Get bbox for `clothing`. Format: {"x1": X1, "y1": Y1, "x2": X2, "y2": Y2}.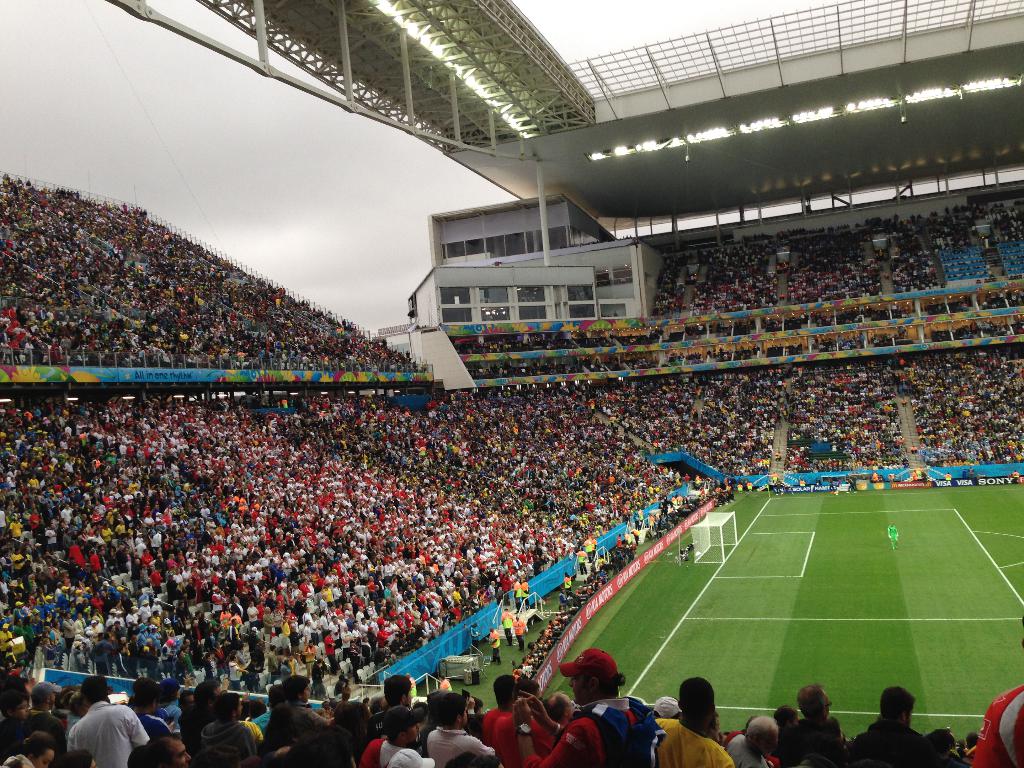
{"x1": 60, "y1": 681, "x2": 136, "y2": 767}.
